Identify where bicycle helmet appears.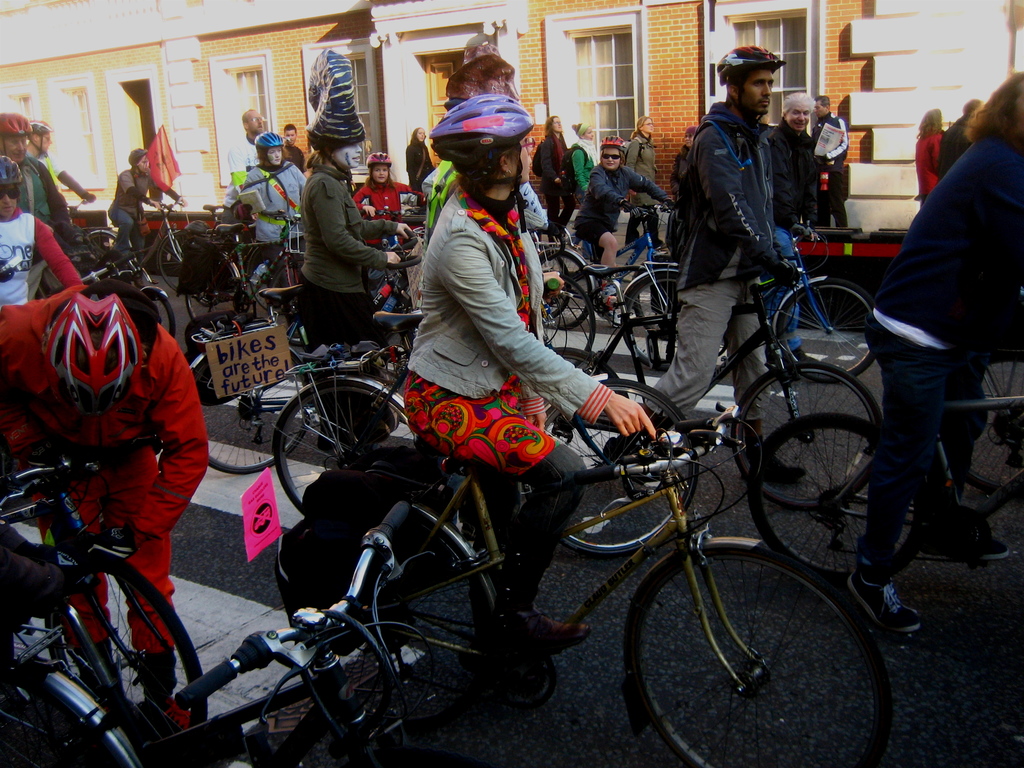
Appears at locate(712, 42, 780, 76).
